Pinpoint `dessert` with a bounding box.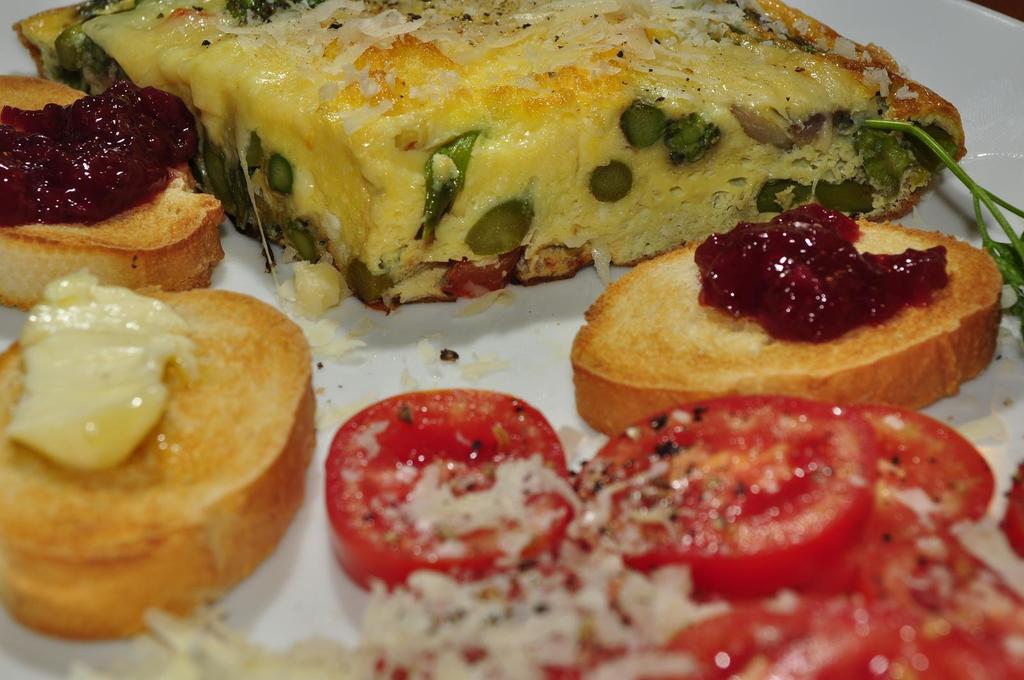
box=[0, 251, 326, 653].
